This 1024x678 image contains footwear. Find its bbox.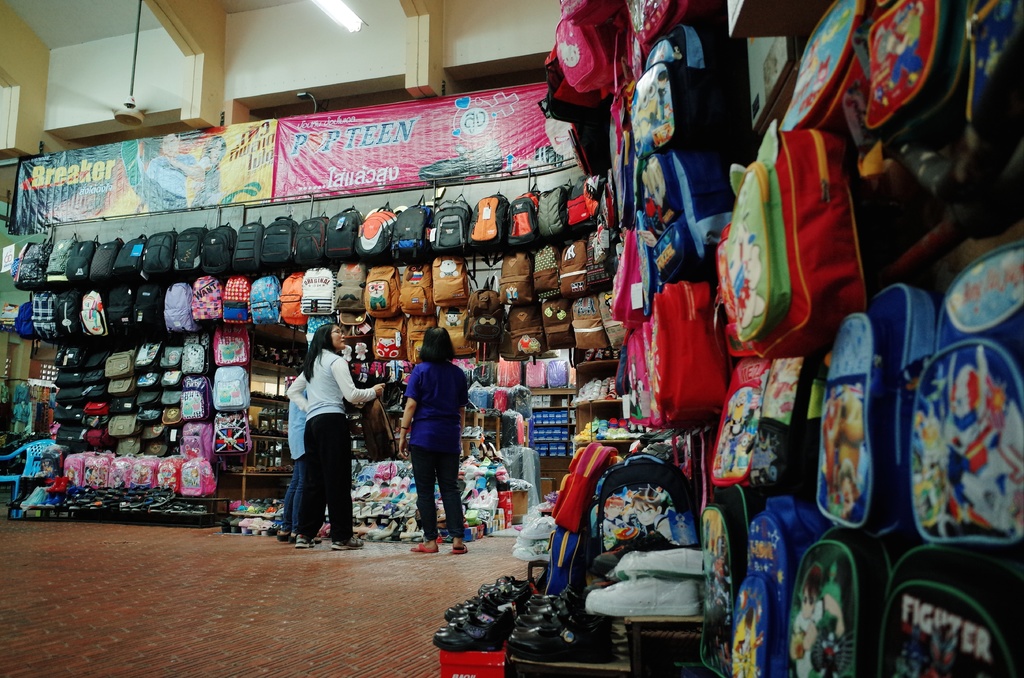
(294, 536, 314, 547).
